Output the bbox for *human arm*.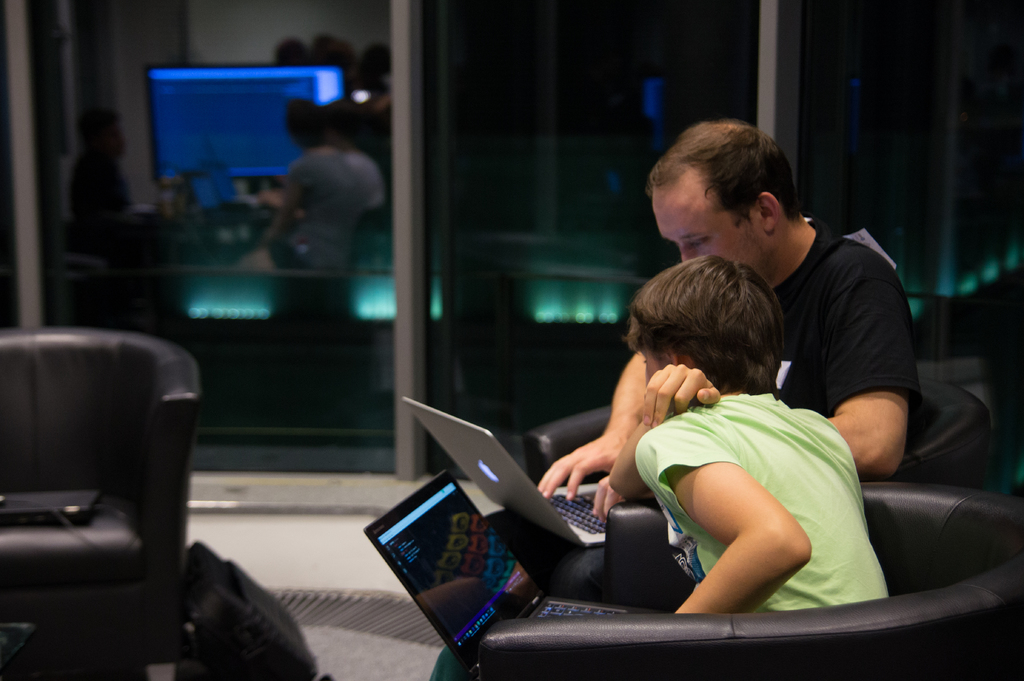
[531, 350, 648, 507].
